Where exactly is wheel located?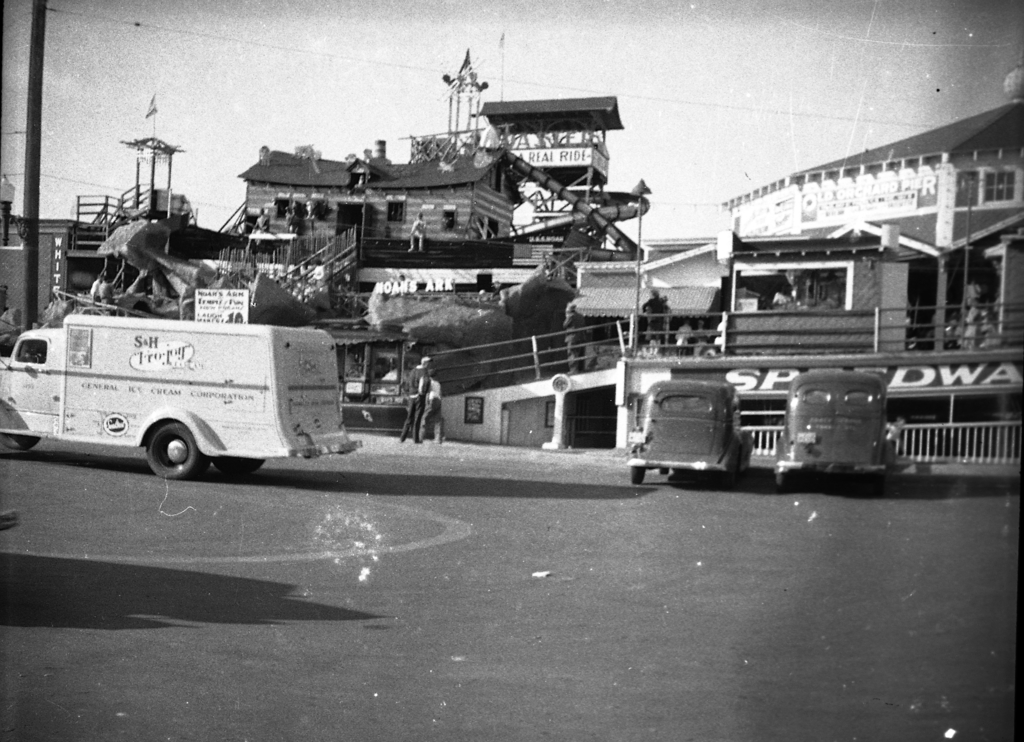
Its bounding box is left=630, top=467, right=648, bottom=485.
